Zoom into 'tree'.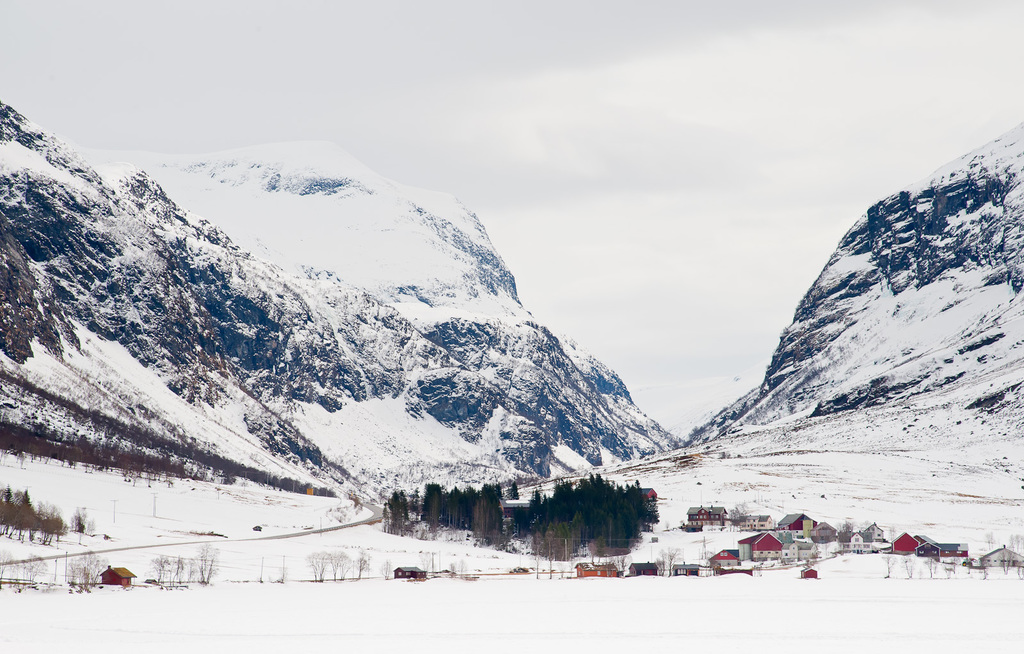
Zoom target: {"left": 465, "top": 485, "right": 515, "bottom": 548}.
